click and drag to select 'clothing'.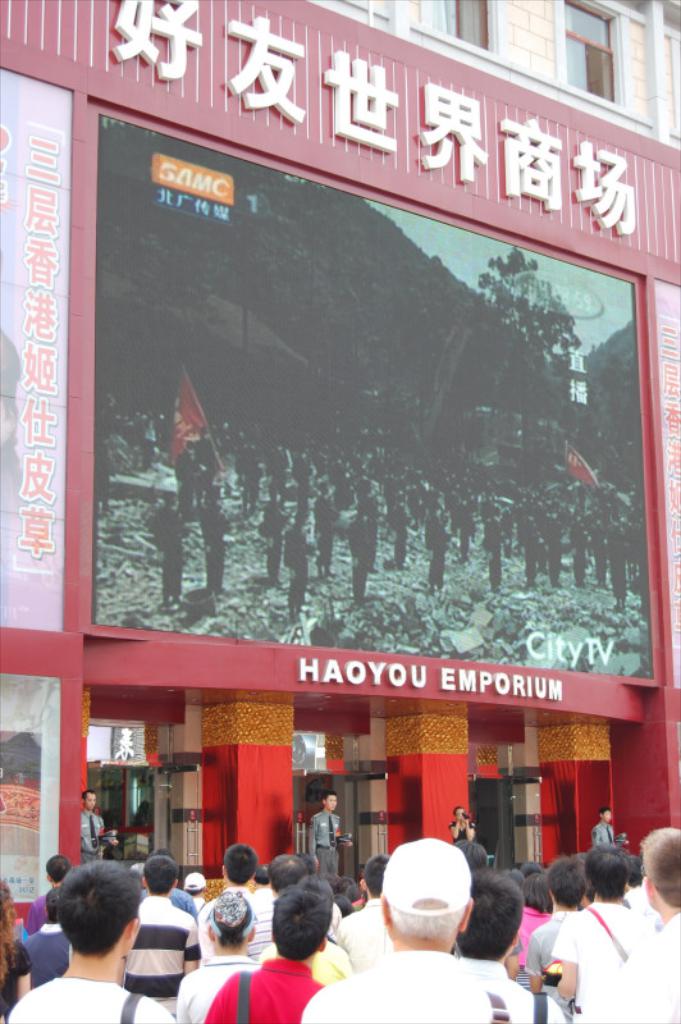
Selection: {"left": 388, "top": 502, "right": 407, "bottom": 561}.
